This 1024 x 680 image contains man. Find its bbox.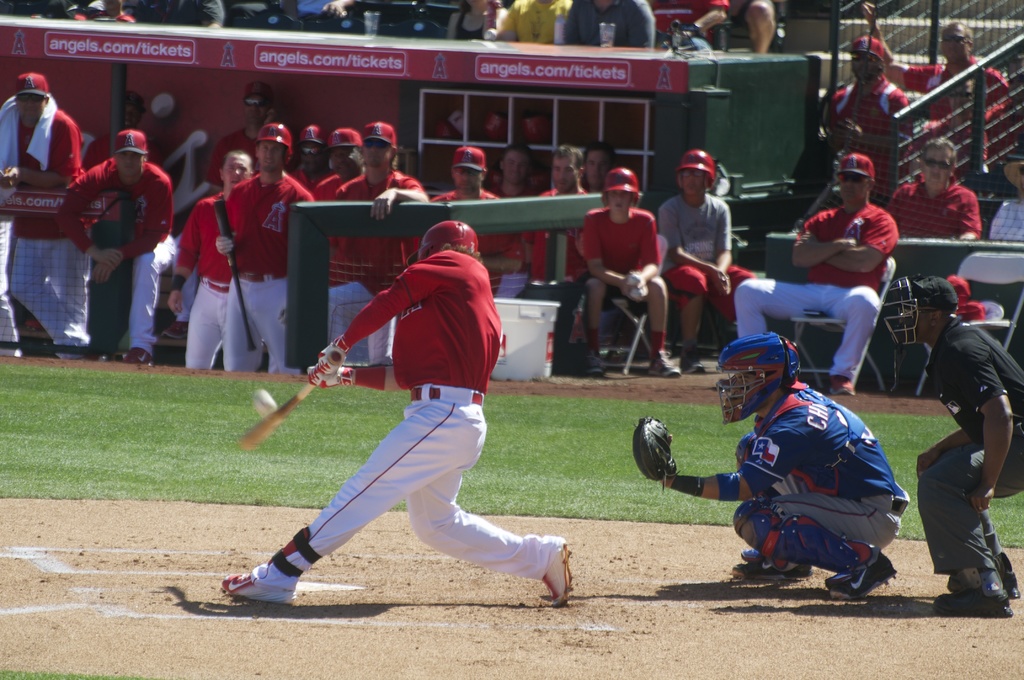
(left=884, top=140, right=980, bottom=398).
